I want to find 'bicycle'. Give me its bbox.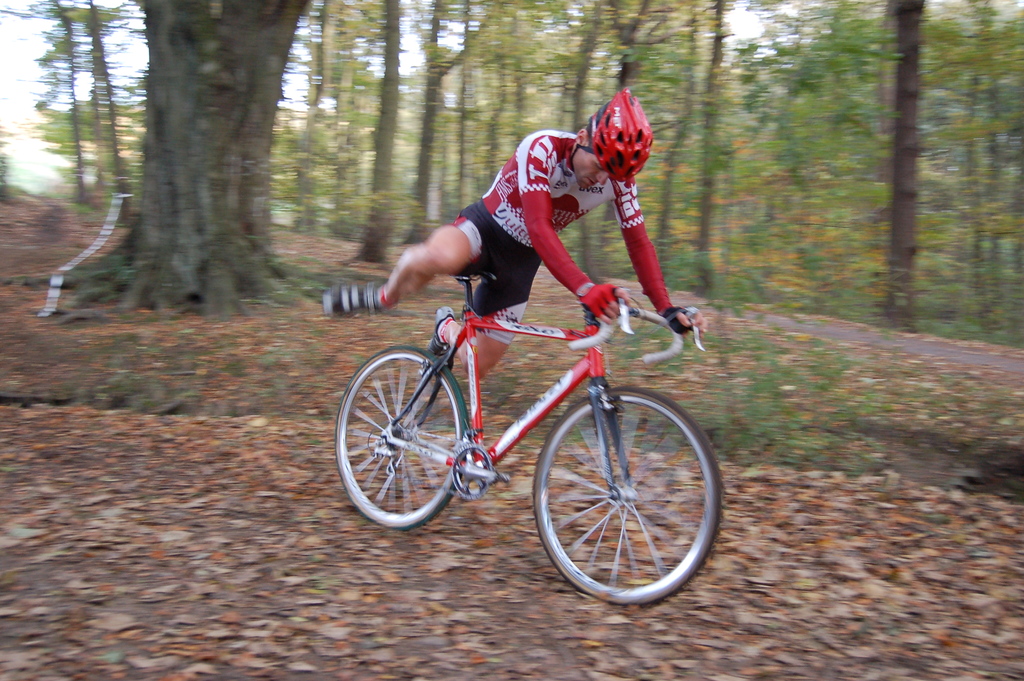
336 247 744 595.
